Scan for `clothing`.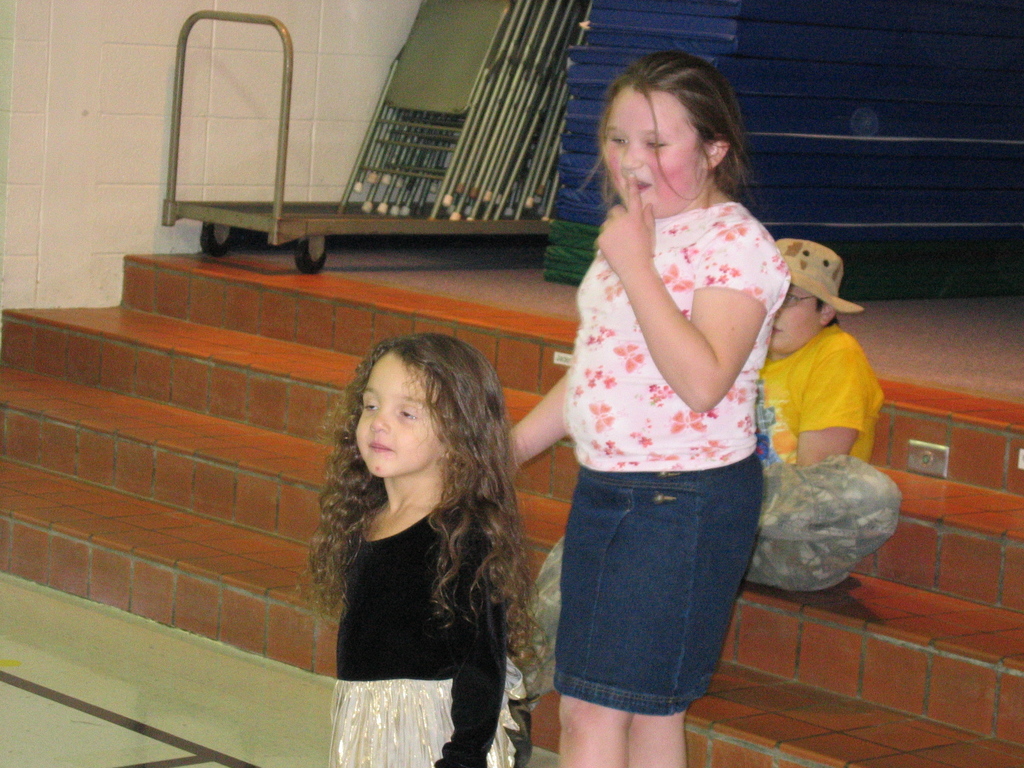
Scan result: bbox=(308, 515, 556, 767).
